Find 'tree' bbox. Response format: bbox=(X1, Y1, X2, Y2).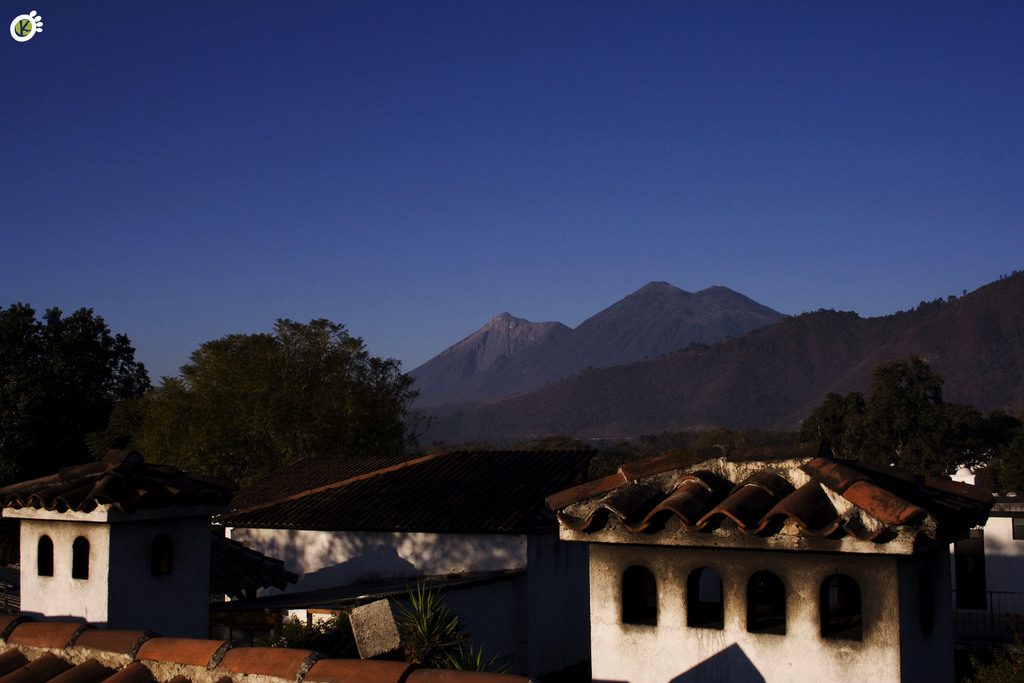
bbox=(0, 307, 145, 491).
